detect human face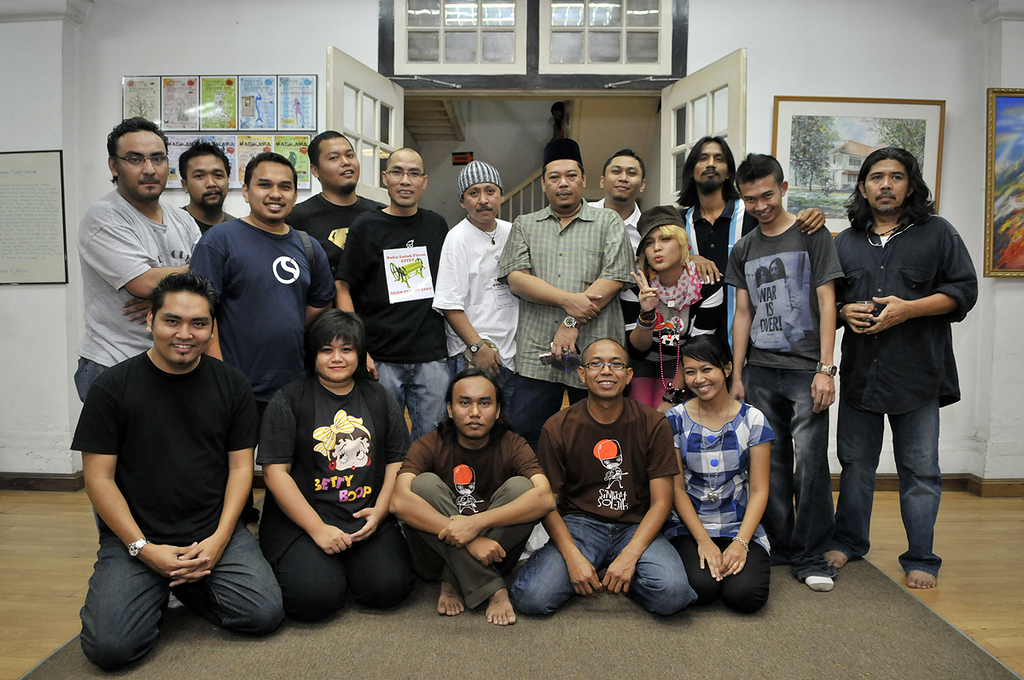
(x1=695, y1=139, x2=730, y2=188)
